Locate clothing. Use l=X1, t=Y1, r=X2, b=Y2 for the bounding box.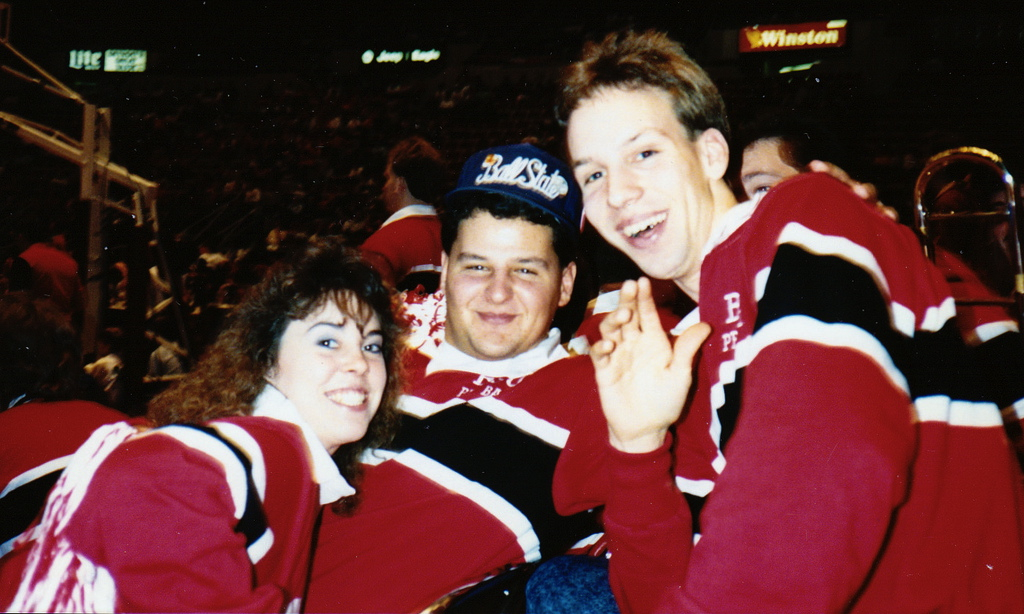
l=603, t=162, r=1014, b=612.
